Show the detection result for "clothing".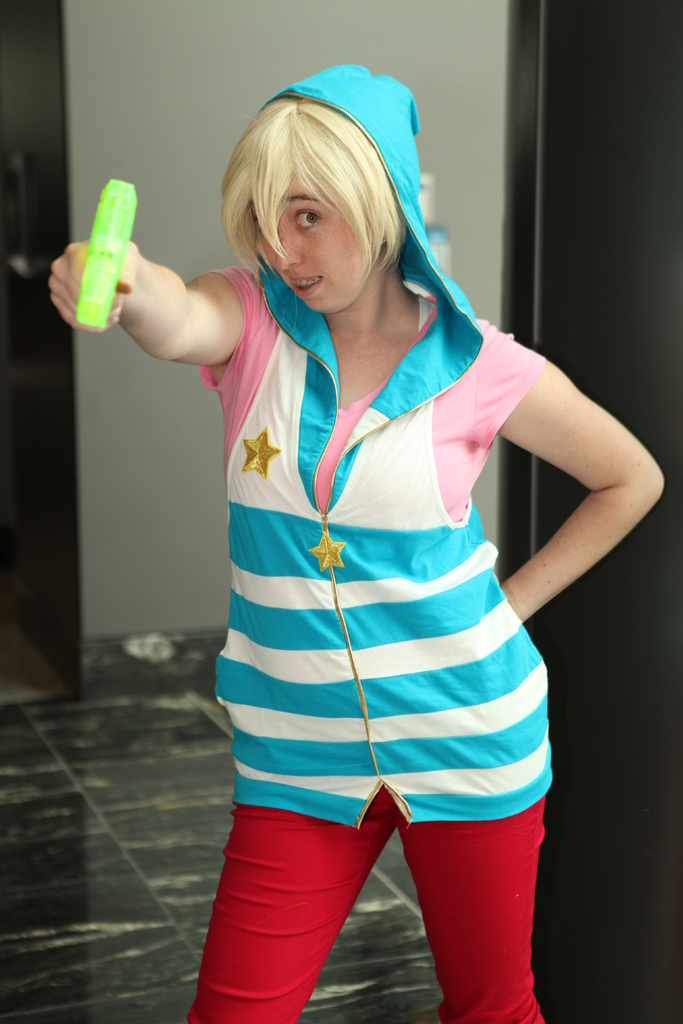
[201,65,550,814].
